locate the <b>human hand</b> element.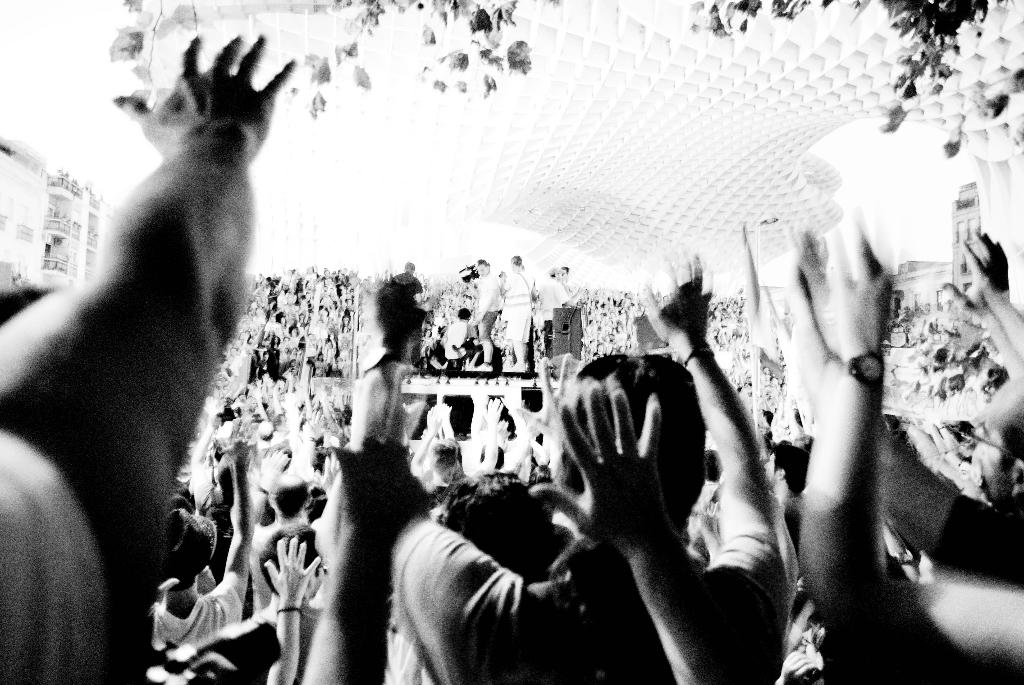
Element bbox: BBox(266, 538, 324, 603).
